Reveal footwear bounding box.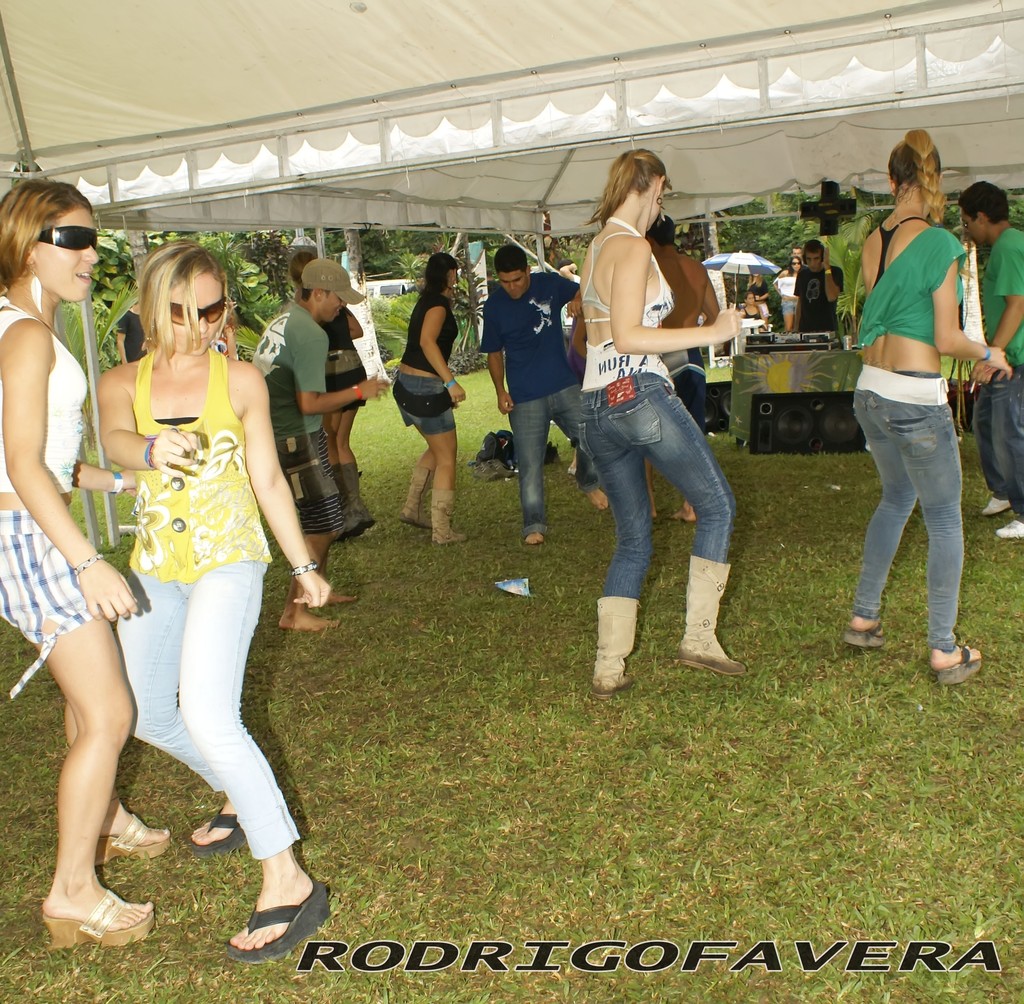
Revealed: {"x1": 431, "y1": 490, "x2": 467, "y2": 543}.
